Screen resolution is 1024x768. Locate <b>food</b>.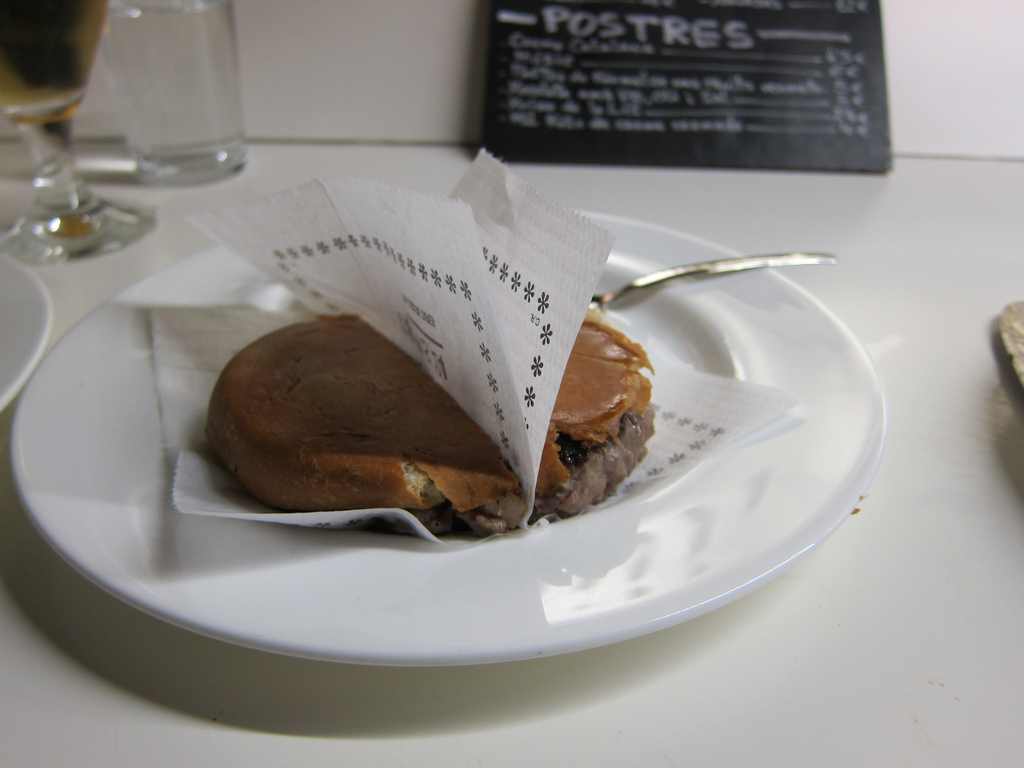
<bbox>535, 304, 657, 517</bbox>.
